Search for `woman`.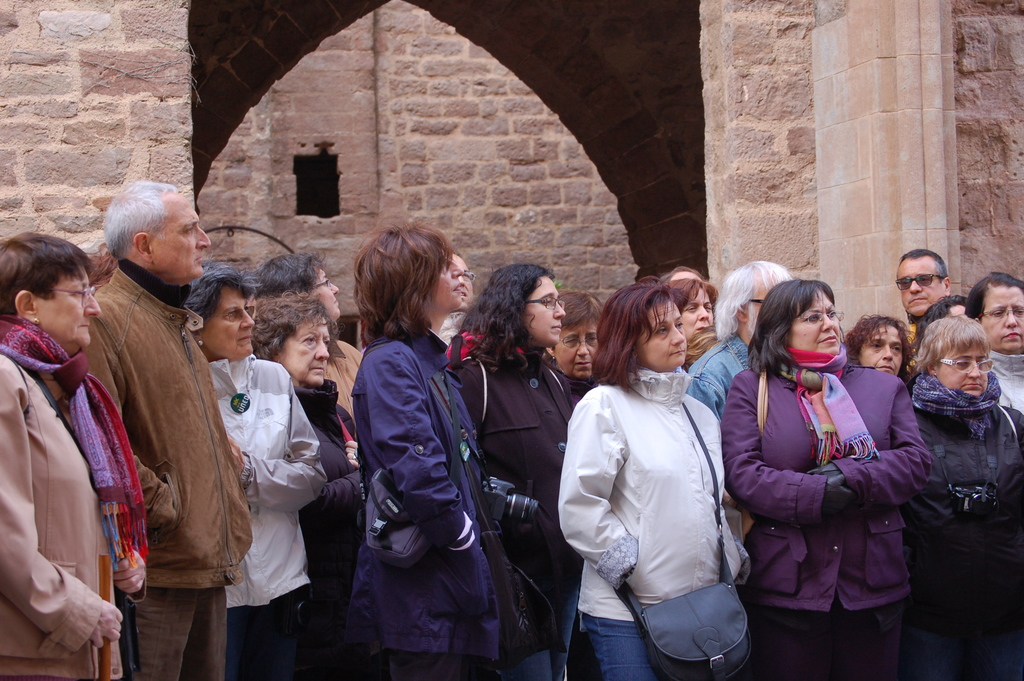
Found at 444/259/587/671.
